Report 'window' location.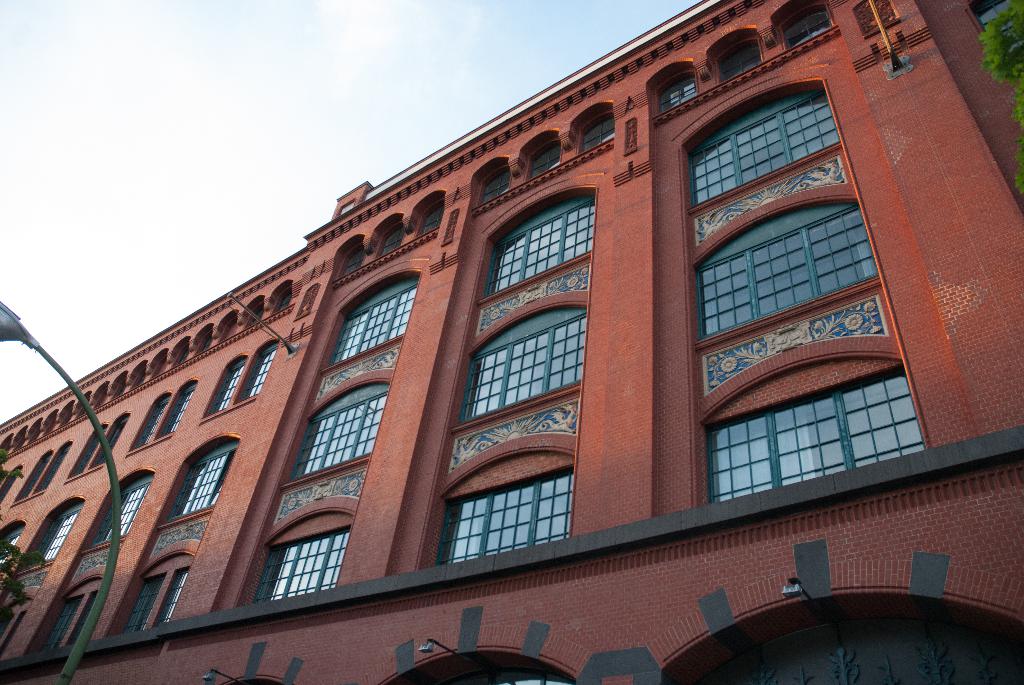
Report: [left=31, top=497, right=82, bottom=564].
